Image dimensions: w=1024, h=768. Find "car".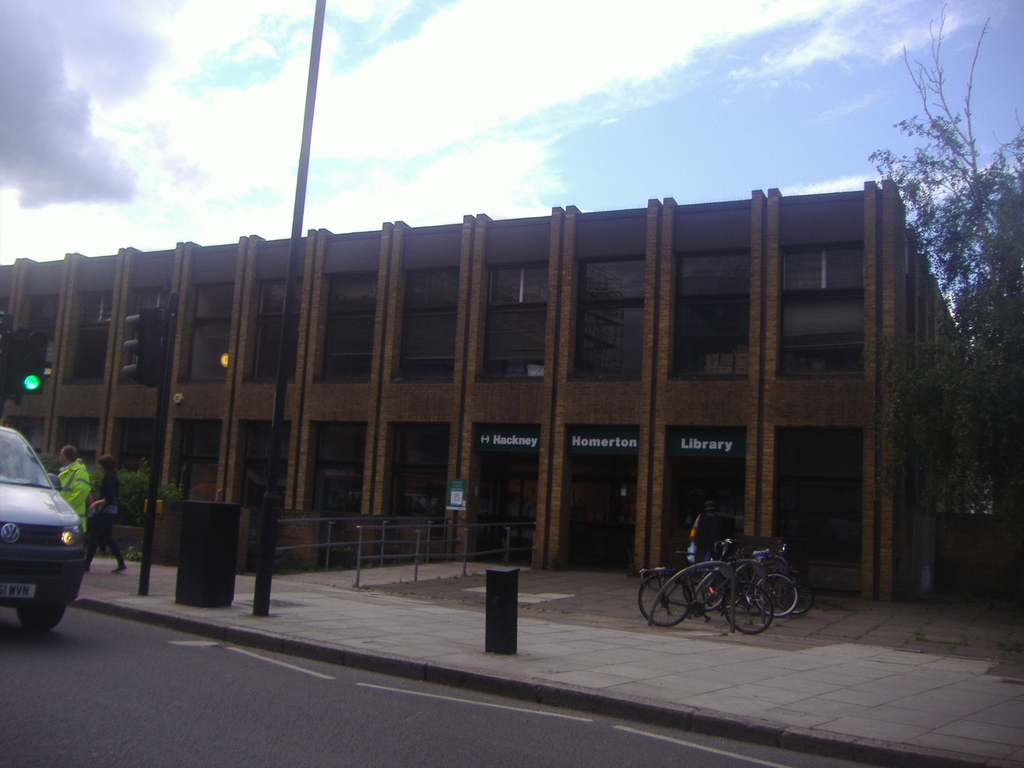
l=0, t=429, r=100, b=636.
